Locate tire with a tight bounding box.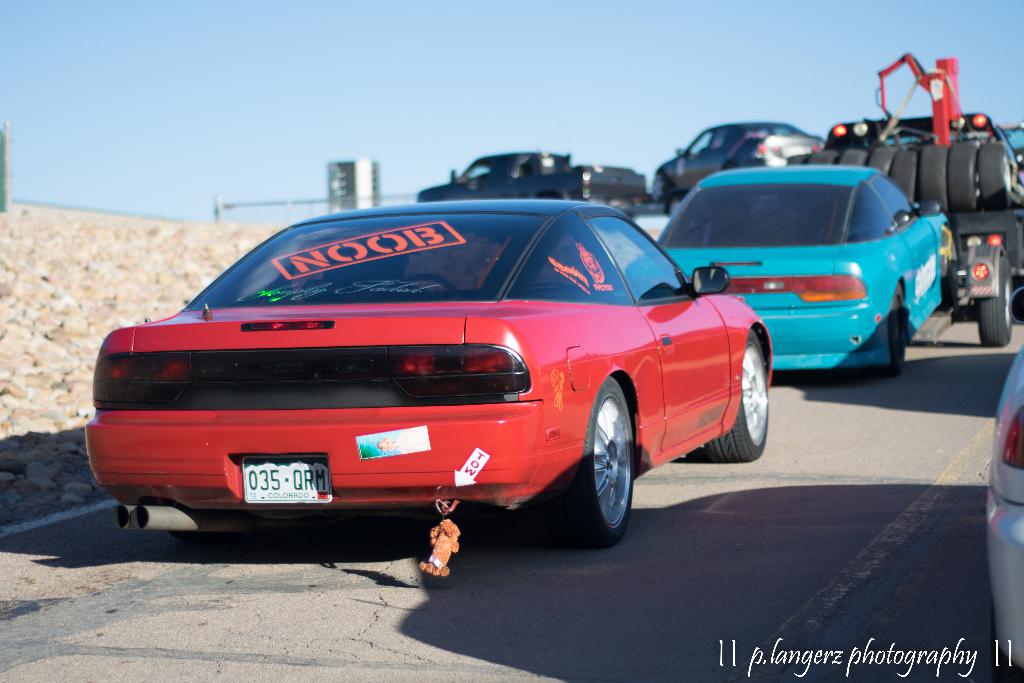
x1=980, y1=144, x2=1011, y2=209.
